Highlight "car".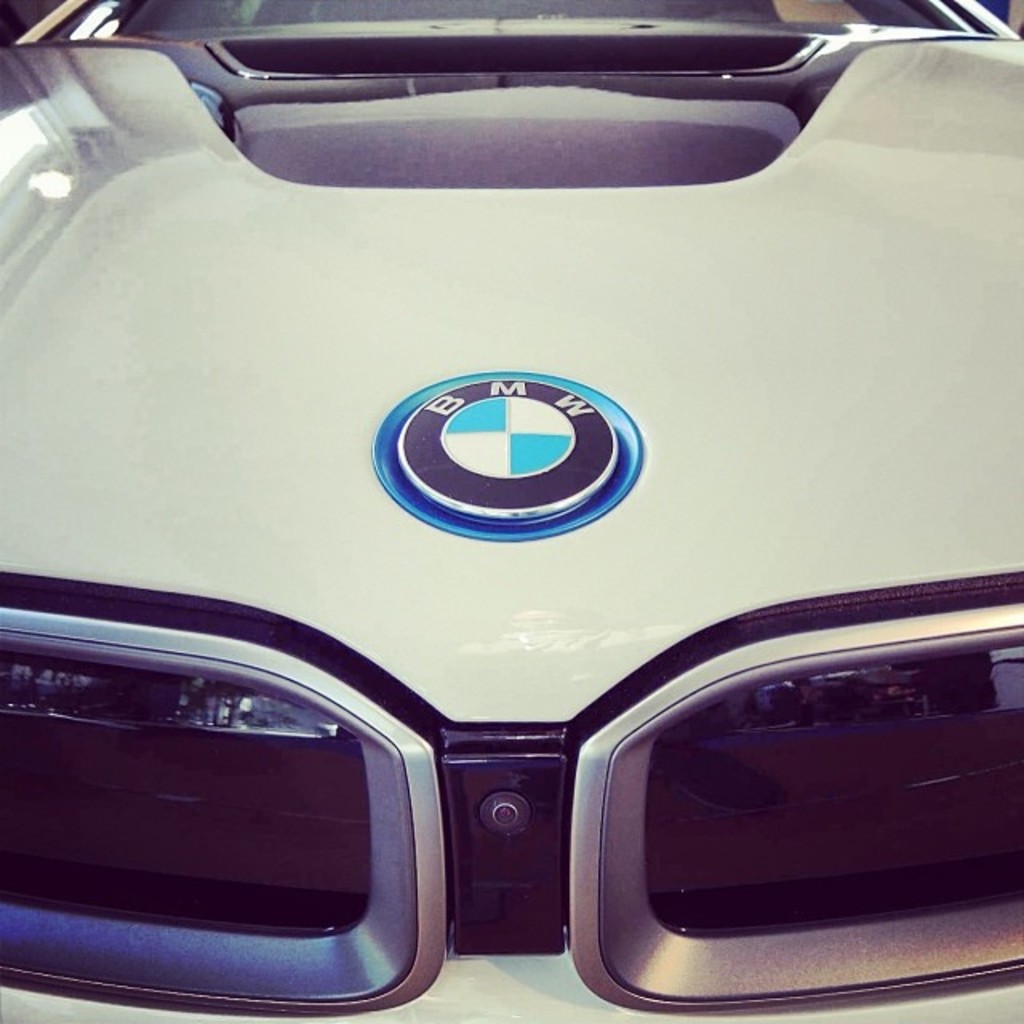
Highlighted region: 0/32/1014/1023.
